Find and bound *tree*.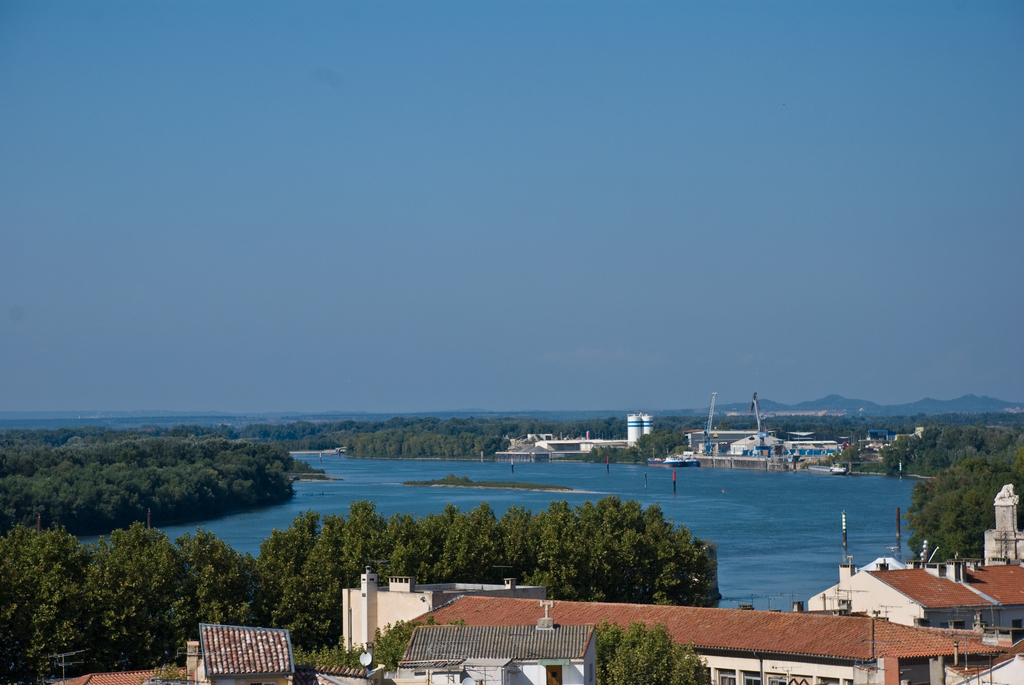
Bound: x1=493, y1=508, x2=548, y2=577.
